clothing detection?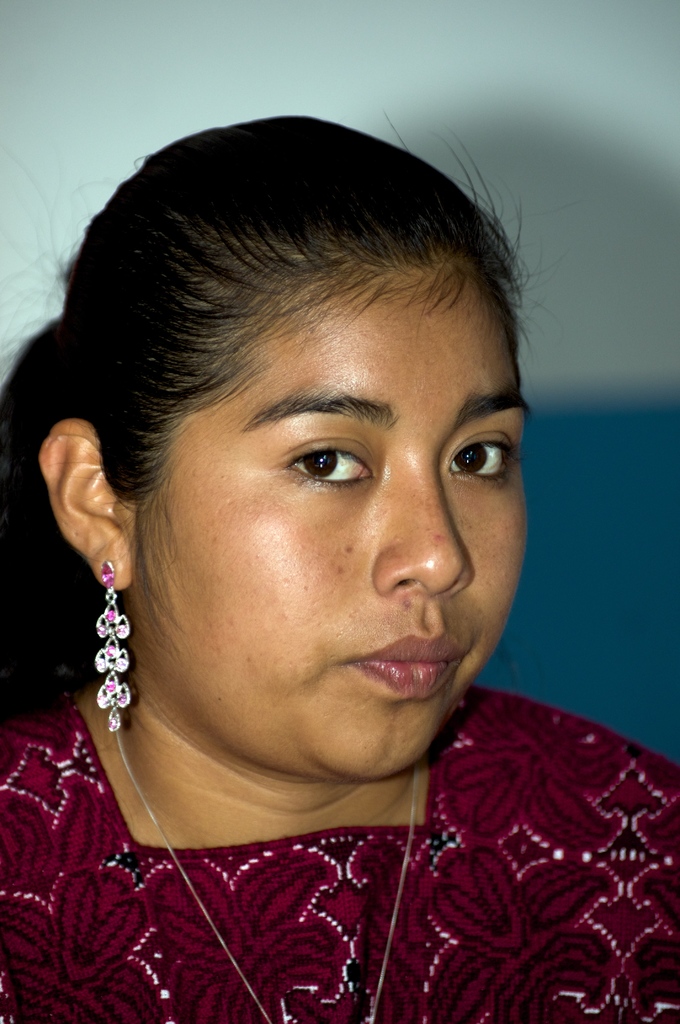
region(0, 699, 679, 1023)
